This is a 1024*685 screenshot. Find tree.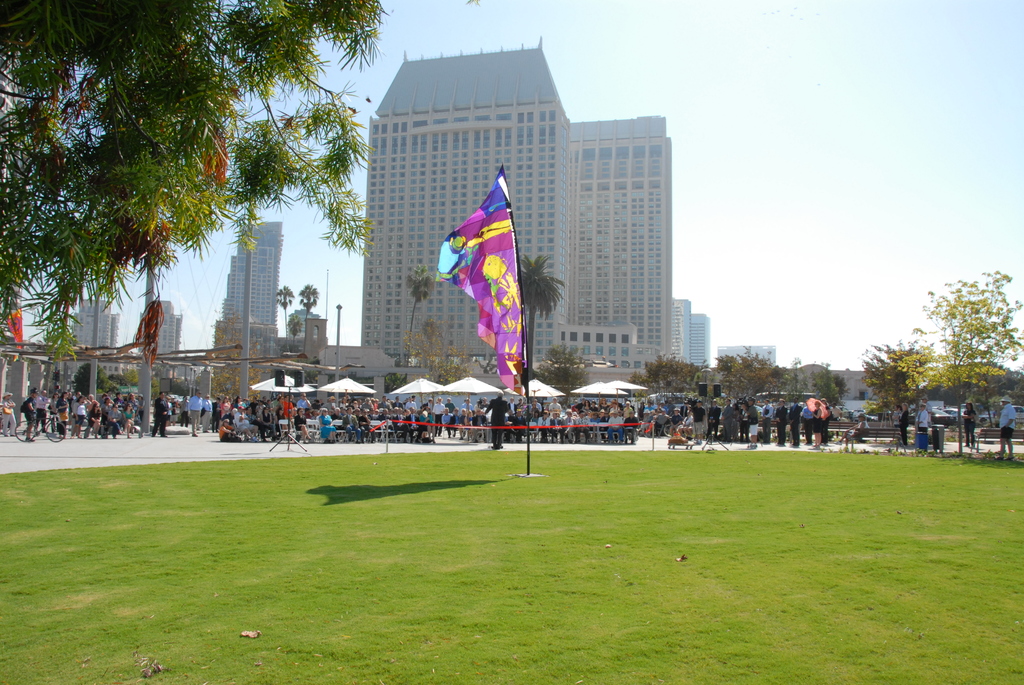
Bounding box: [295,280,323,340].
